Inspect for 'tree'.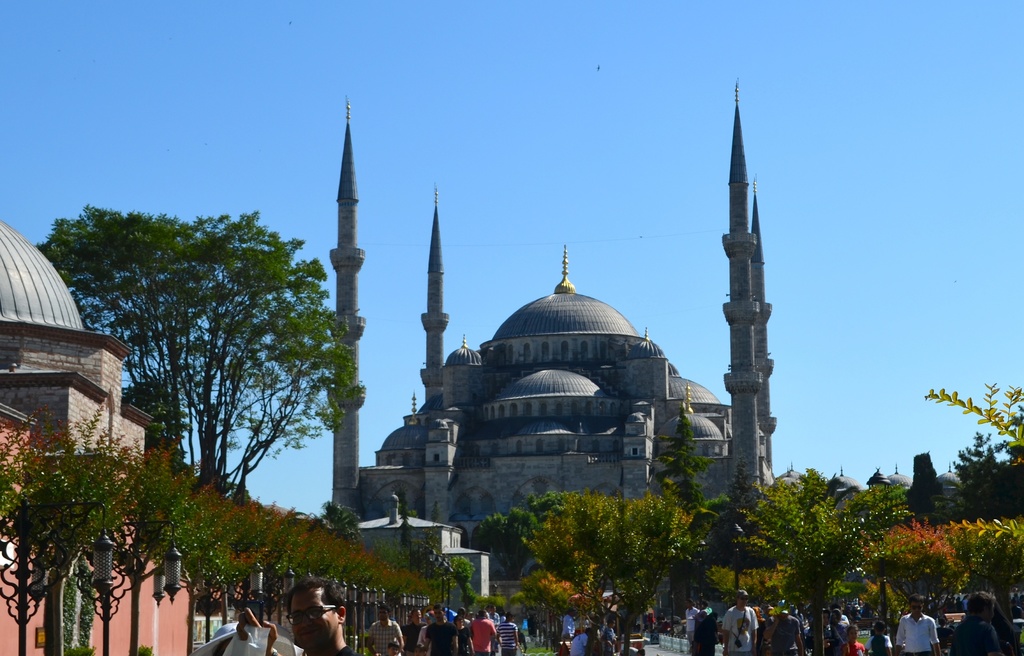
Inspection: pyautogui.locateOnScreen(939, 407, 1023, 523).
